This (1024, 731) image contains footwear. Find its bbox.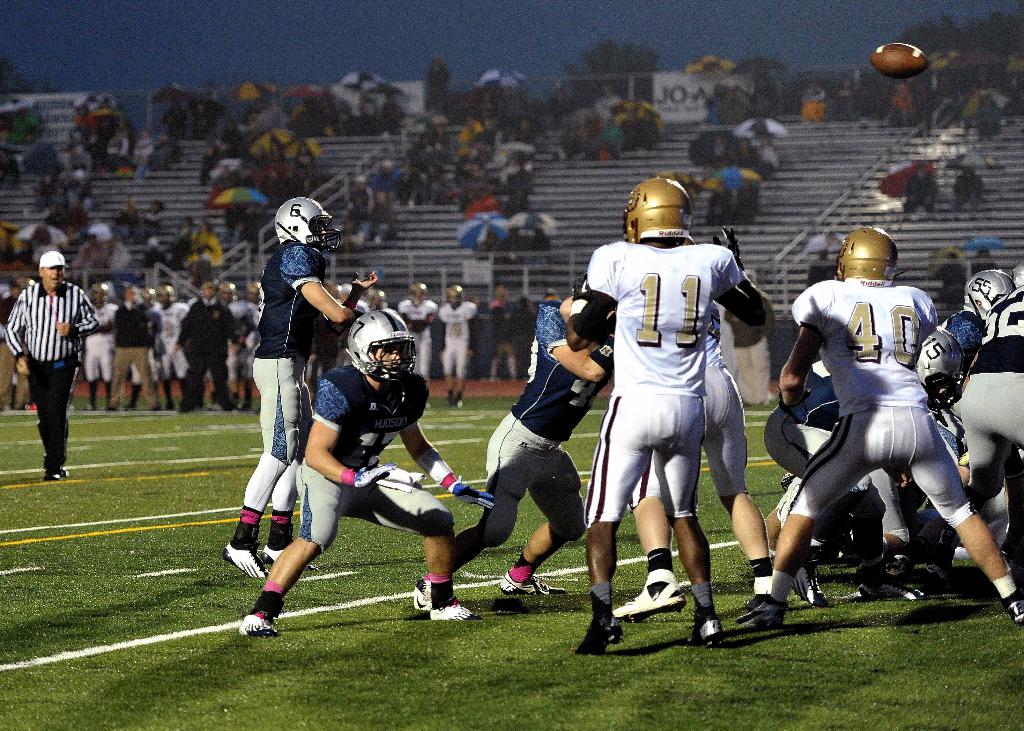
[x1=61, y1=465, x2=70, y2=478].
